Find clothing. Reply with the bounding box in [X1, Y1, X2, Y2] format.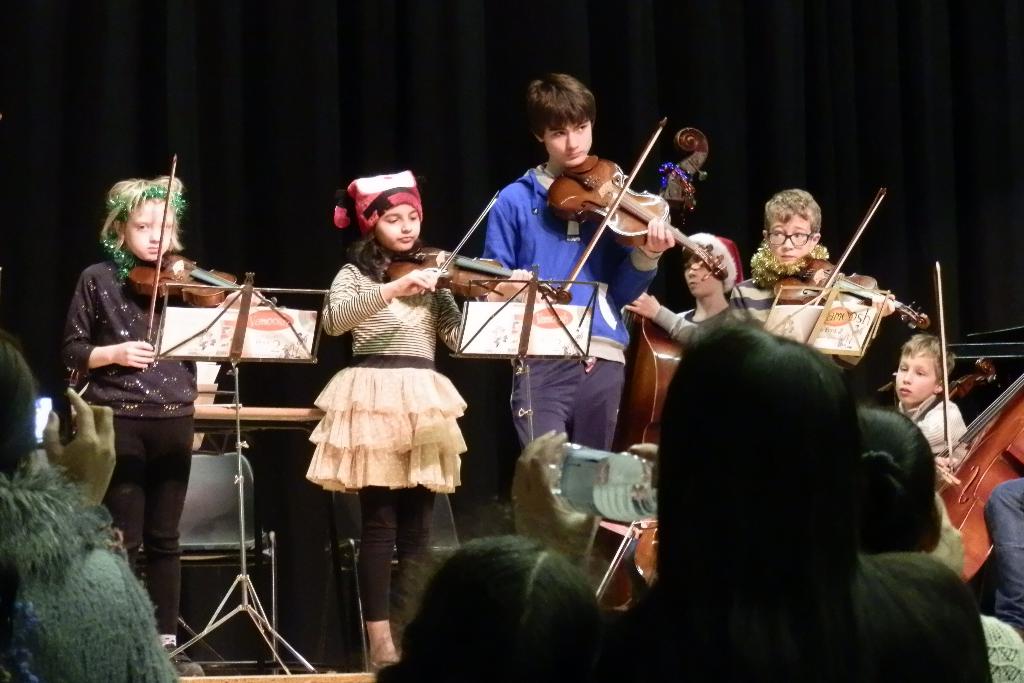
[755, 250, 831, 355].
